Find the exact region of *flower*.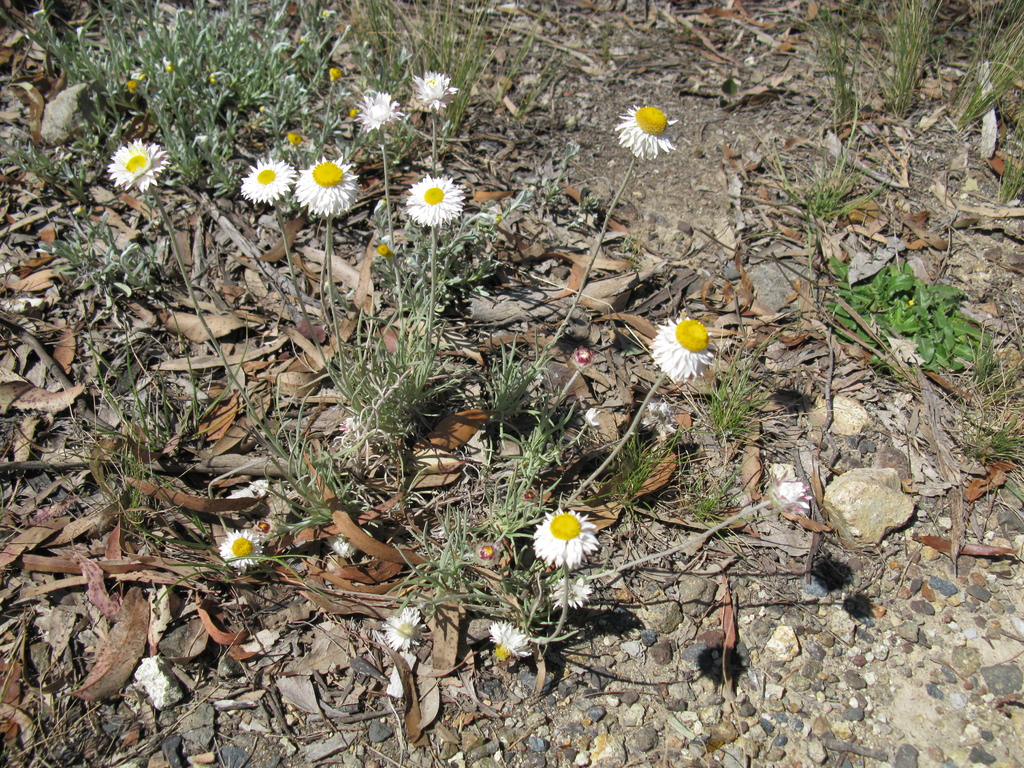
Exact region: crop(408, 70, 461, 108).
